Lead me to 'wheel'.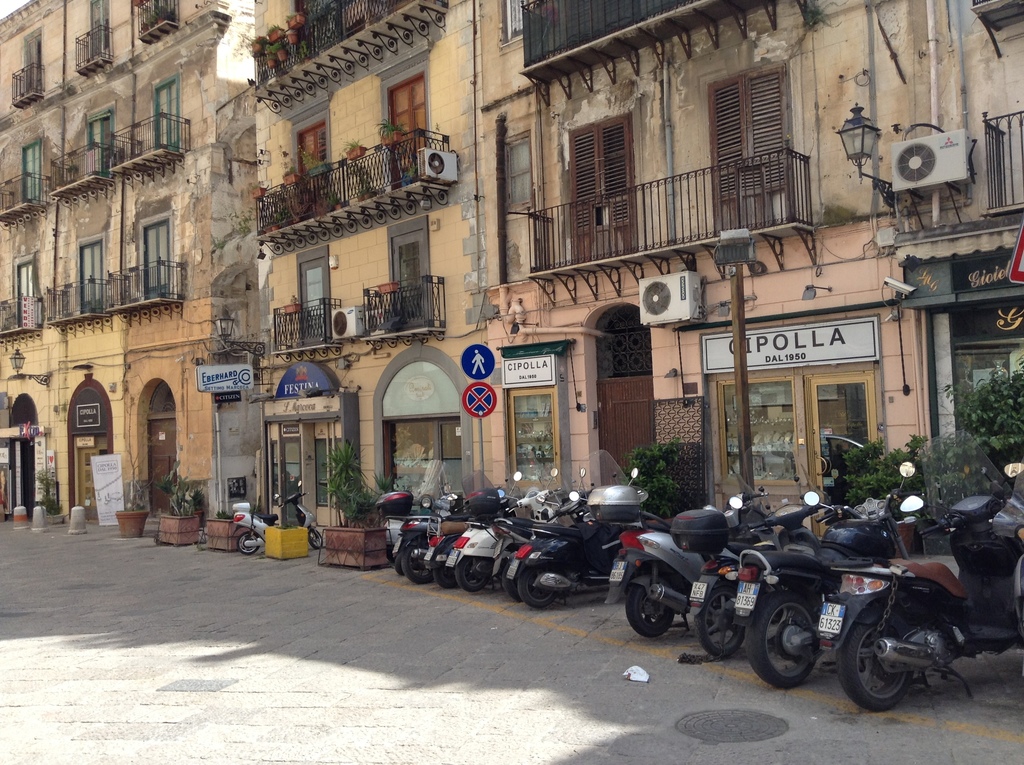
Lead to bbox(310, 529, 323, 549).
